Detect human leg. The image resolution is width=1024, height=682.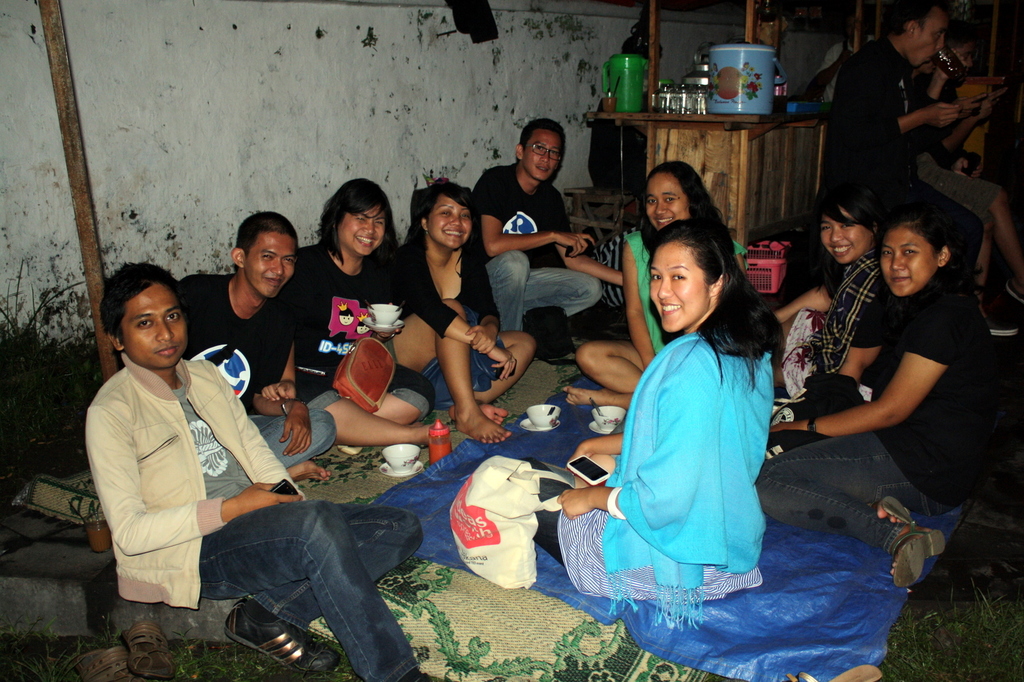
[left=536, top=509, right=680, bottom=598].
